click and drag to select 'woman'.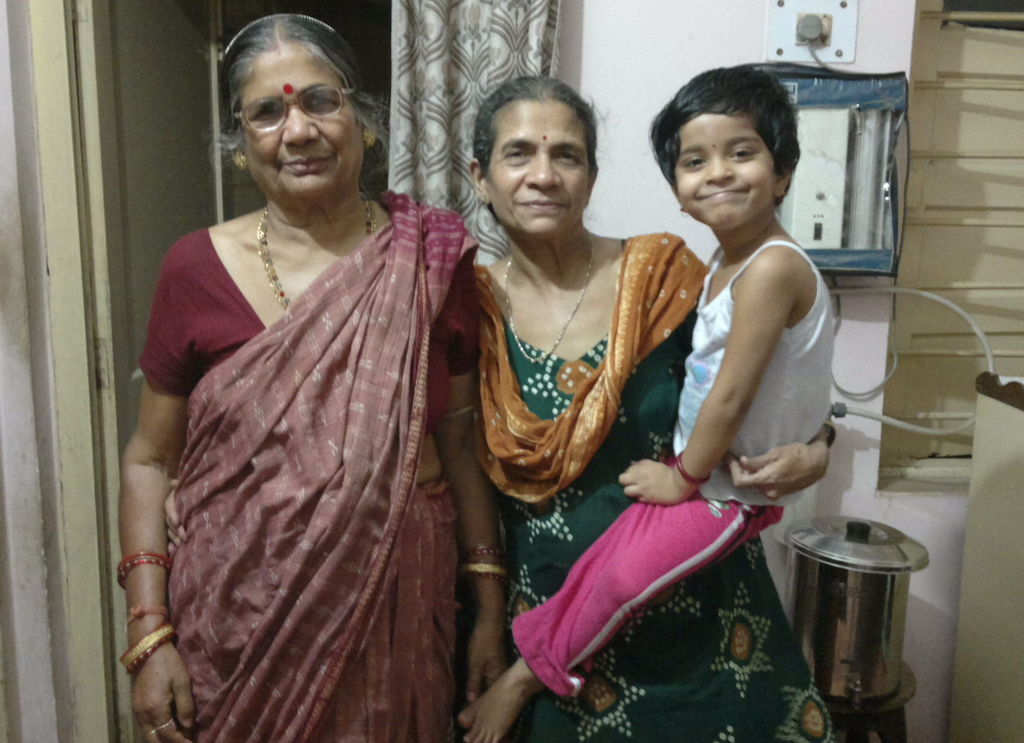
Selection: rect(464, 75, 846, 742).
